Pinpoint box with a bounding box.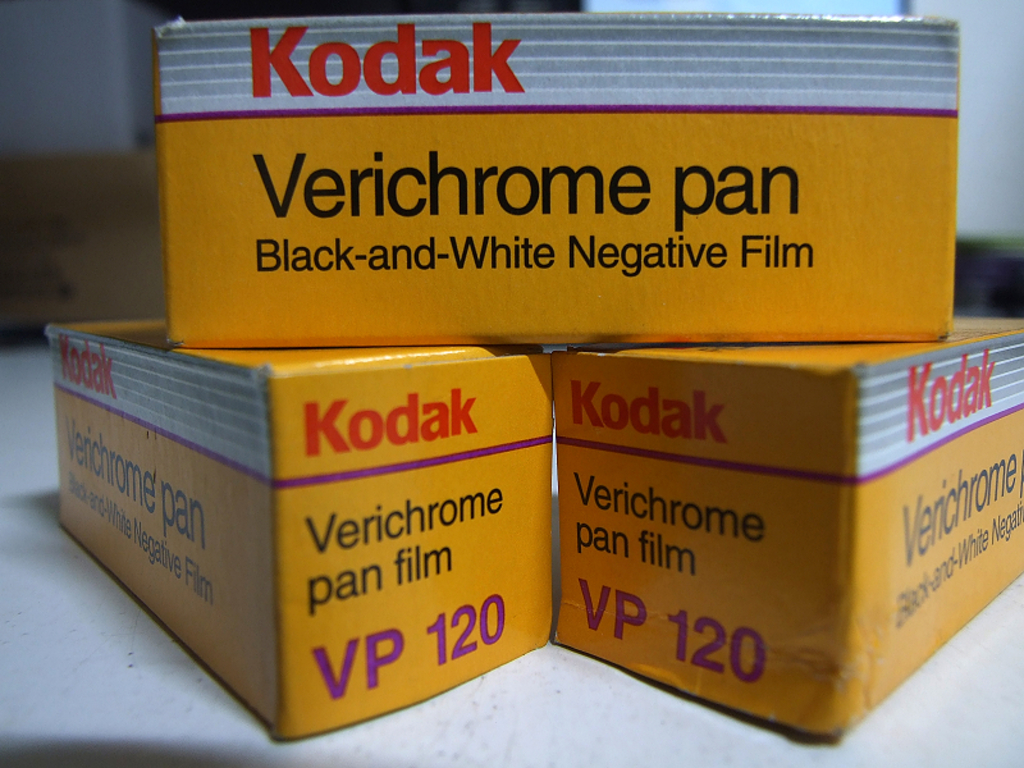
(557,291,1012,744).
